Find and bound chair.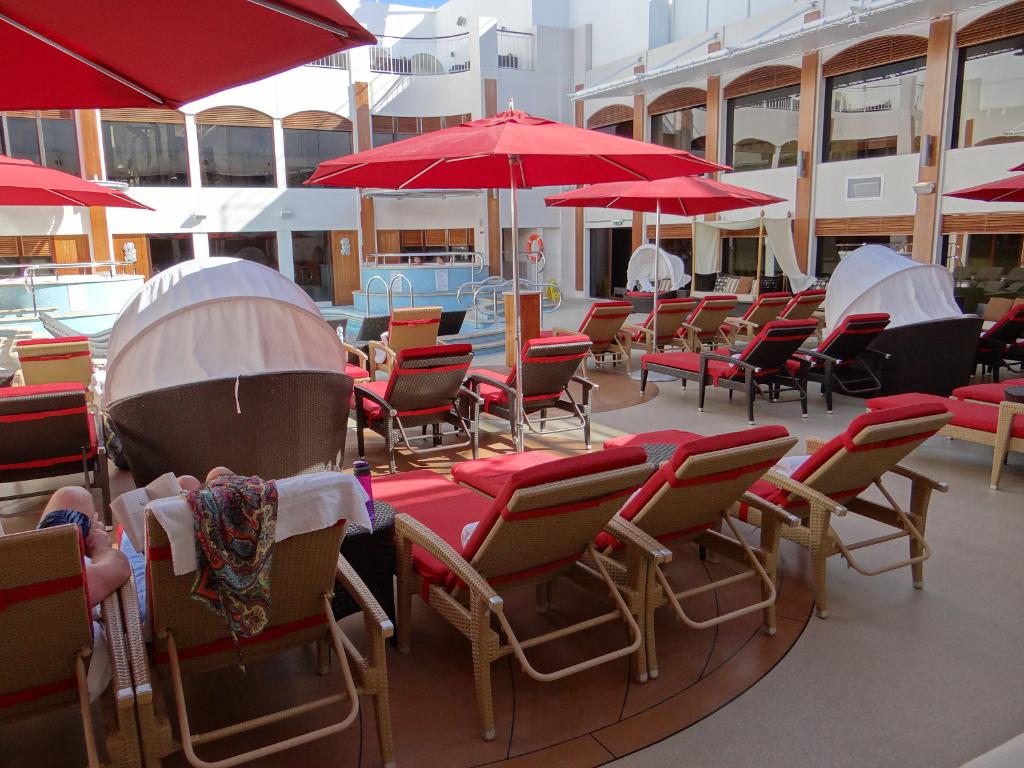
Bound: locate(1001, 374, 1023, 401).
